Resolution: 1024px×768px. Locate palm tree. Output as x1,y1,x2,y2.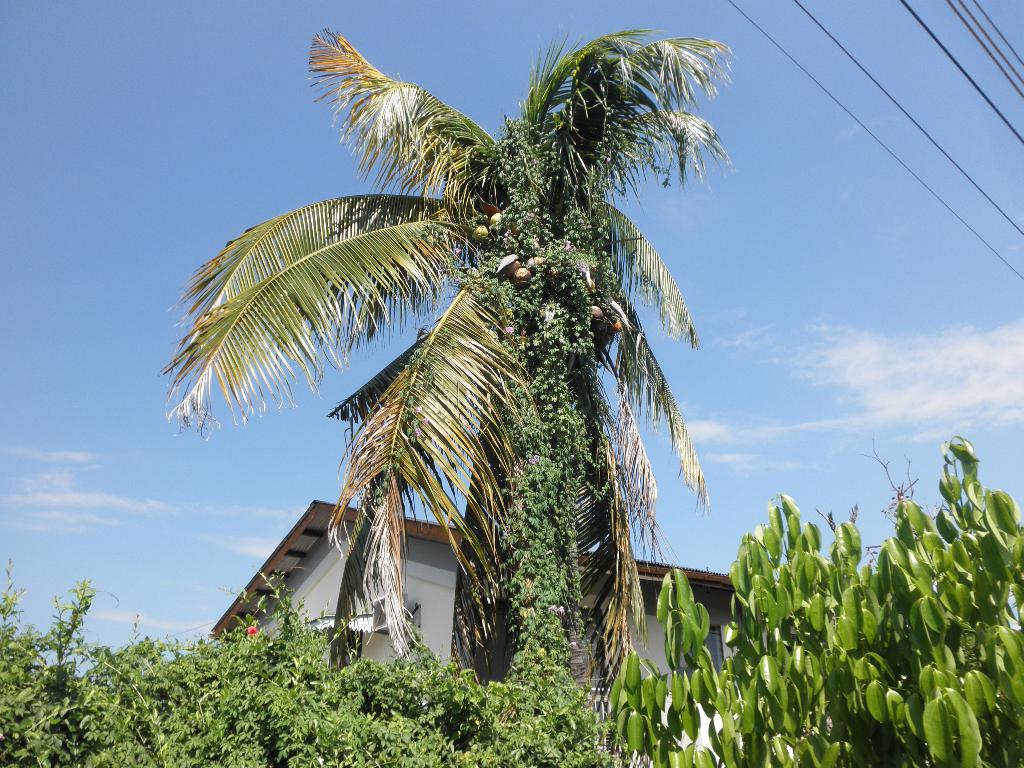
164,21,742,767.
